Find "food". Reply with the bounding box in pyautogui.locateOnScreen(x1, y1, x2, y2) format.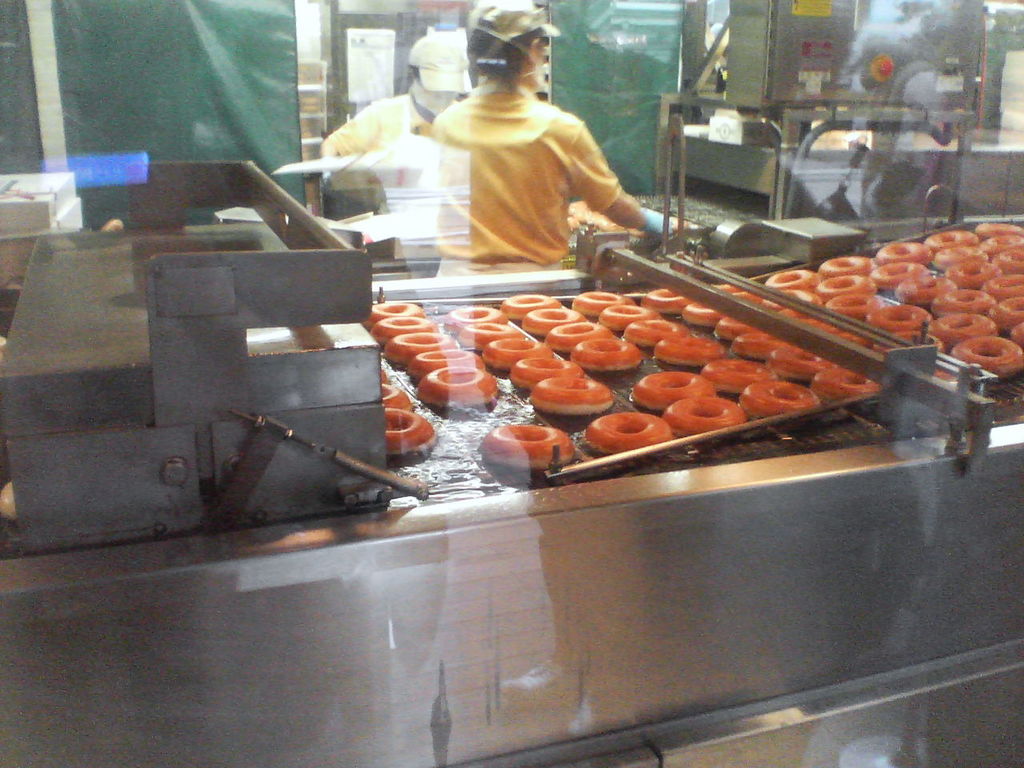
pyautogui.locateOnScreen(927, 287, 991, 317).
